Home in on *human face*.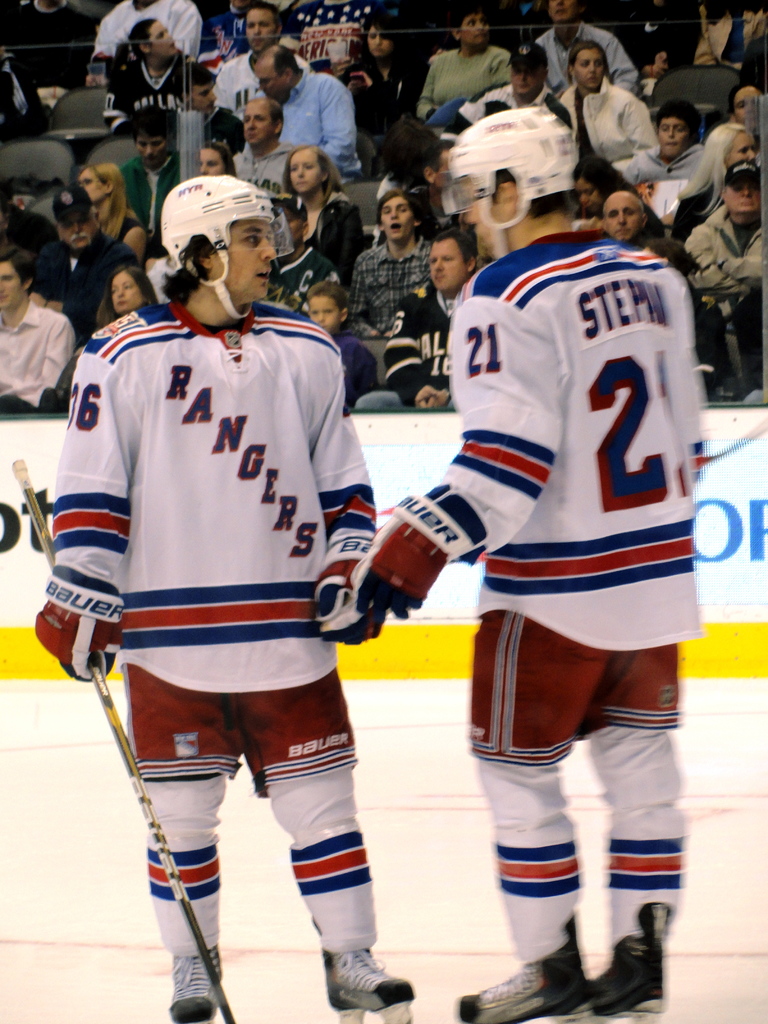
Homed in at {"left": 211, "top": 219, "right": 276, "bottom": 298}.
